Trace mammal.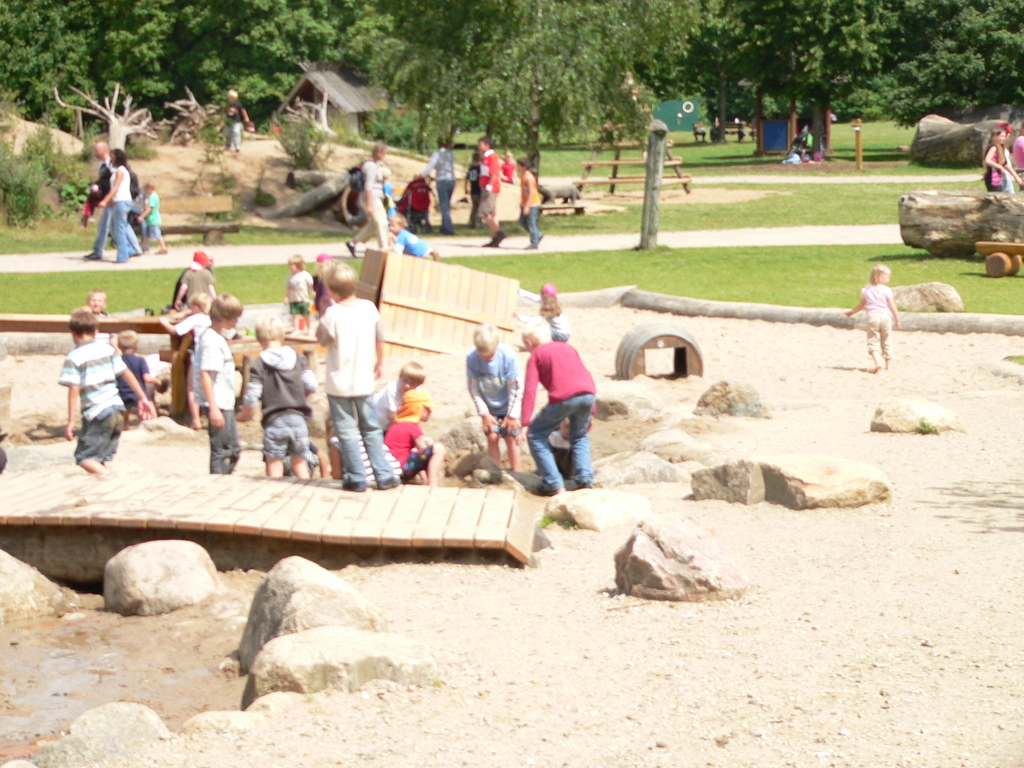
Traced to 1003 124 1023 195.
